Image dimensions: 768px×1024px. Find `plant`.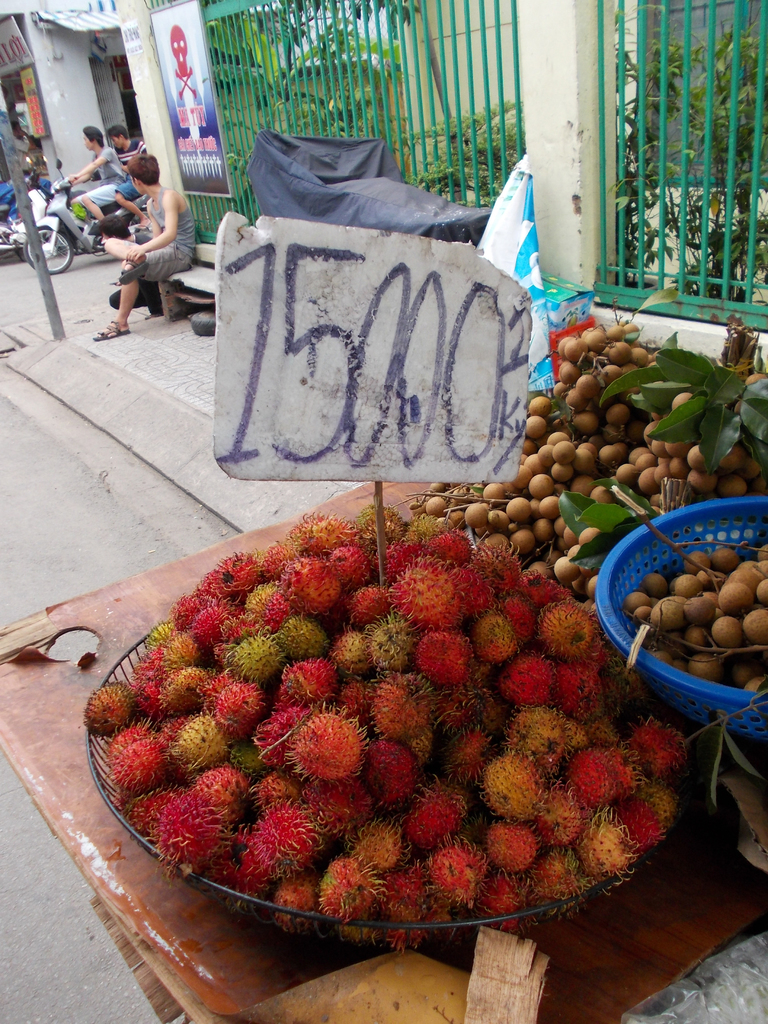
200 0 415 186.
